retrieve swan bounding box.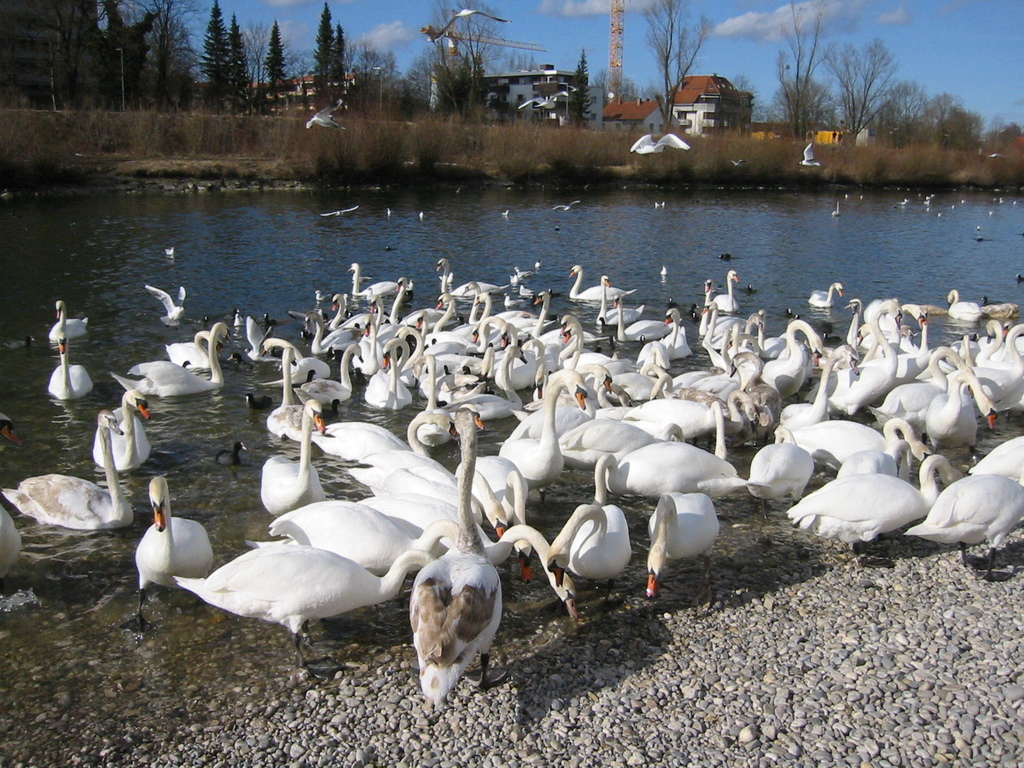
Bounding box: (left=266, top=345, right=319, bottom=445).
